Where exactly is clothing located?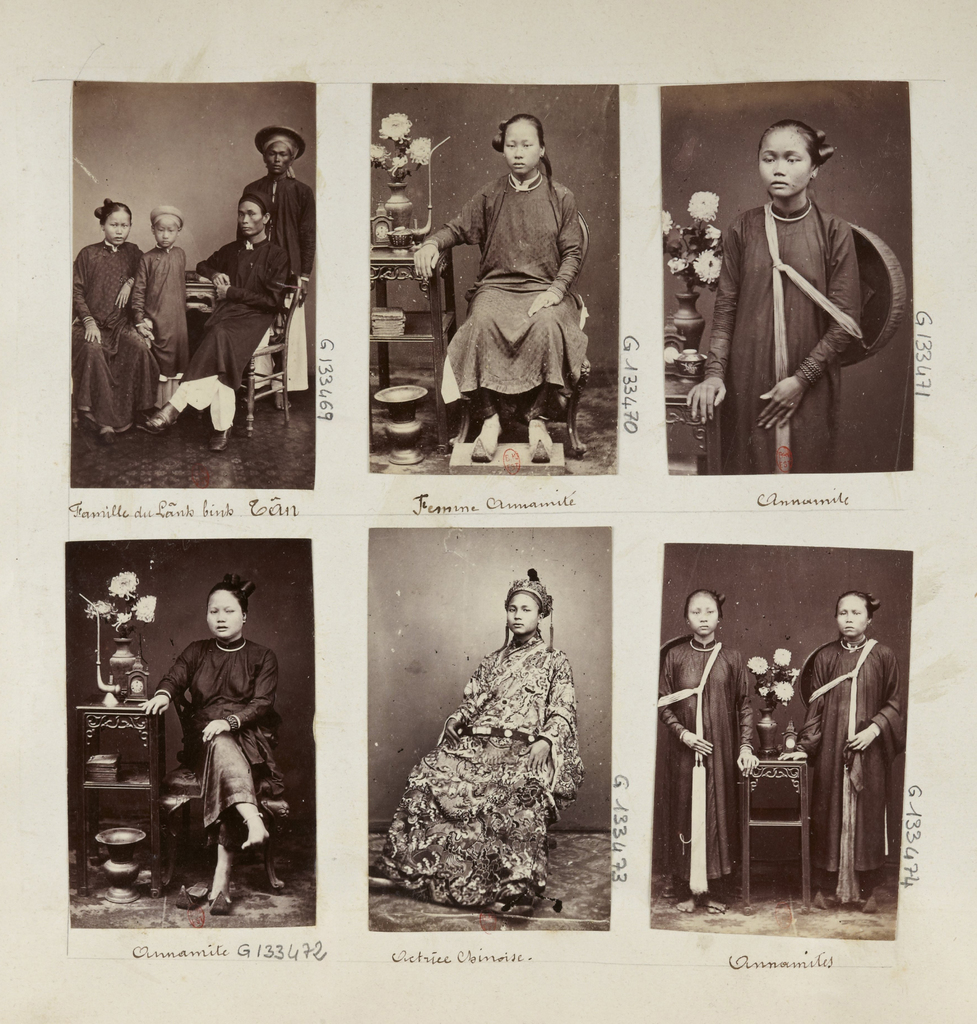
Its bounding box is 162, 239, 274, 415.
